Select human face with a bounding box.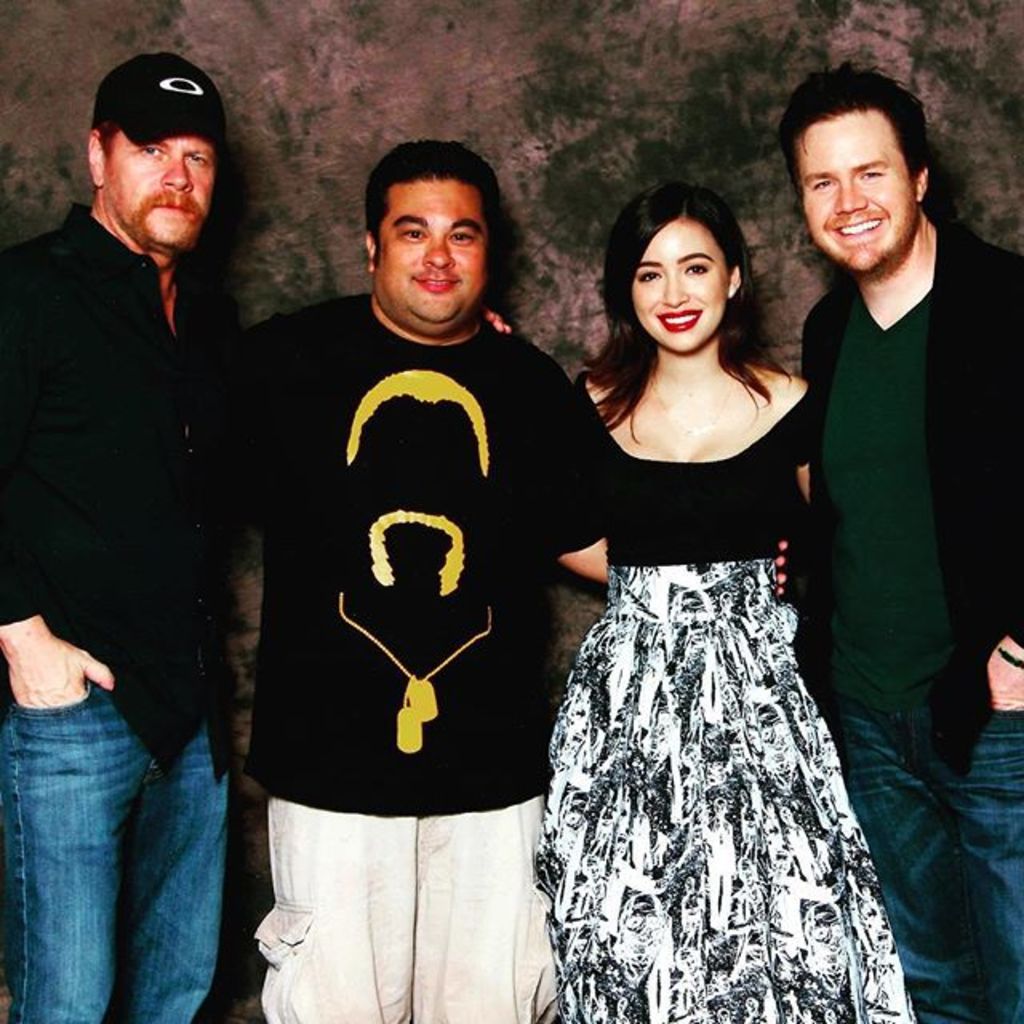
{"x1": 629, "y1": 214, "x2": 728, "y2": 349}.
